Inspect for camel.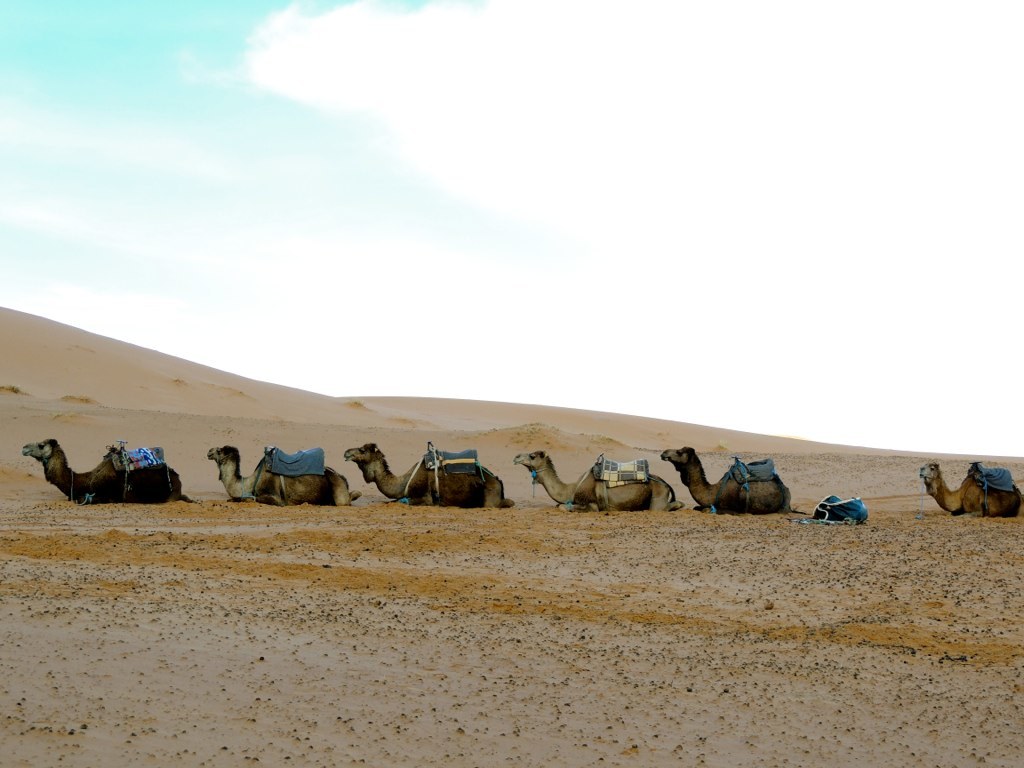
Inspection: [24, 436, 188, 506].
